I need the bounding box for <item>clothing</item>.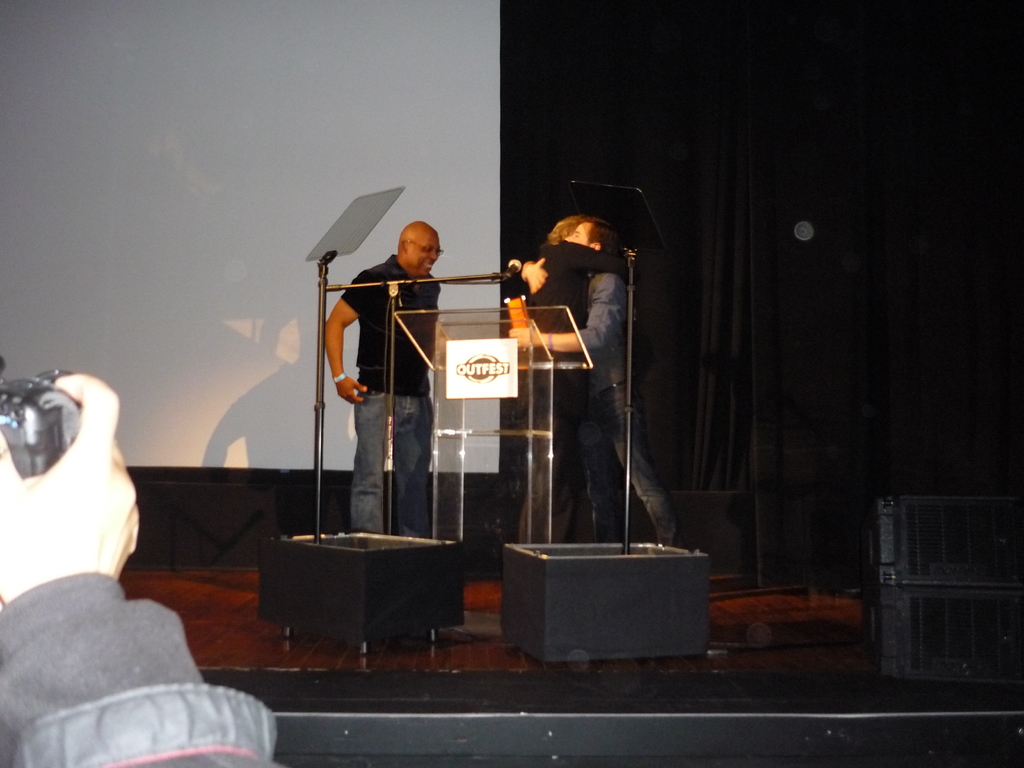
Here it is: <region>0, 580, 288, 767</region>.
